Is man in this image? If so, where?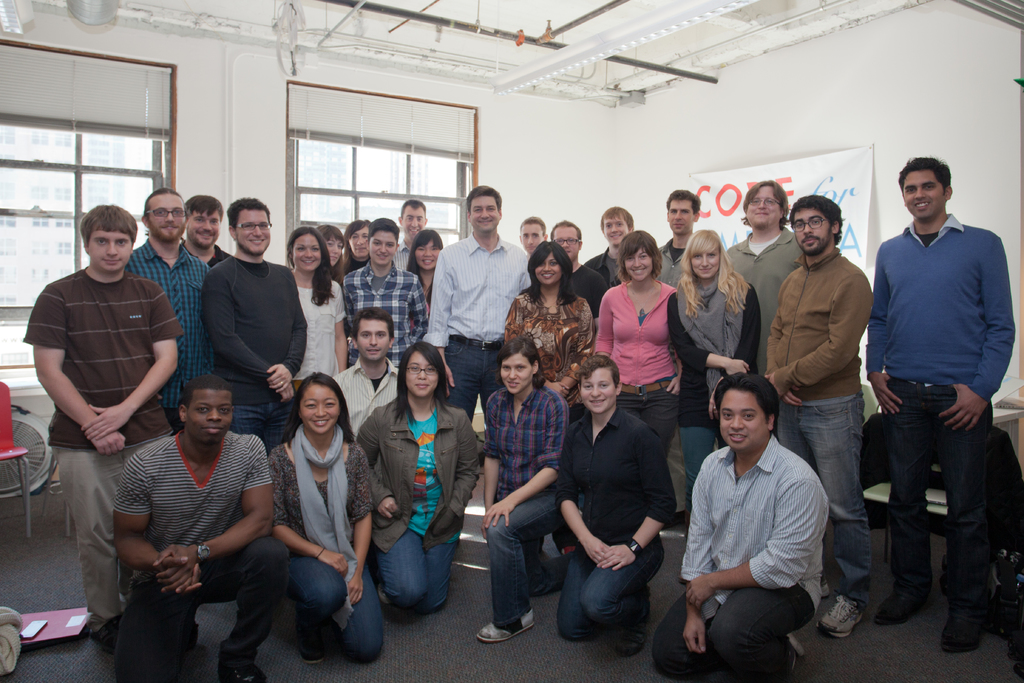
Yes, at x1=550, y1=218, x2=610, y2=332.
